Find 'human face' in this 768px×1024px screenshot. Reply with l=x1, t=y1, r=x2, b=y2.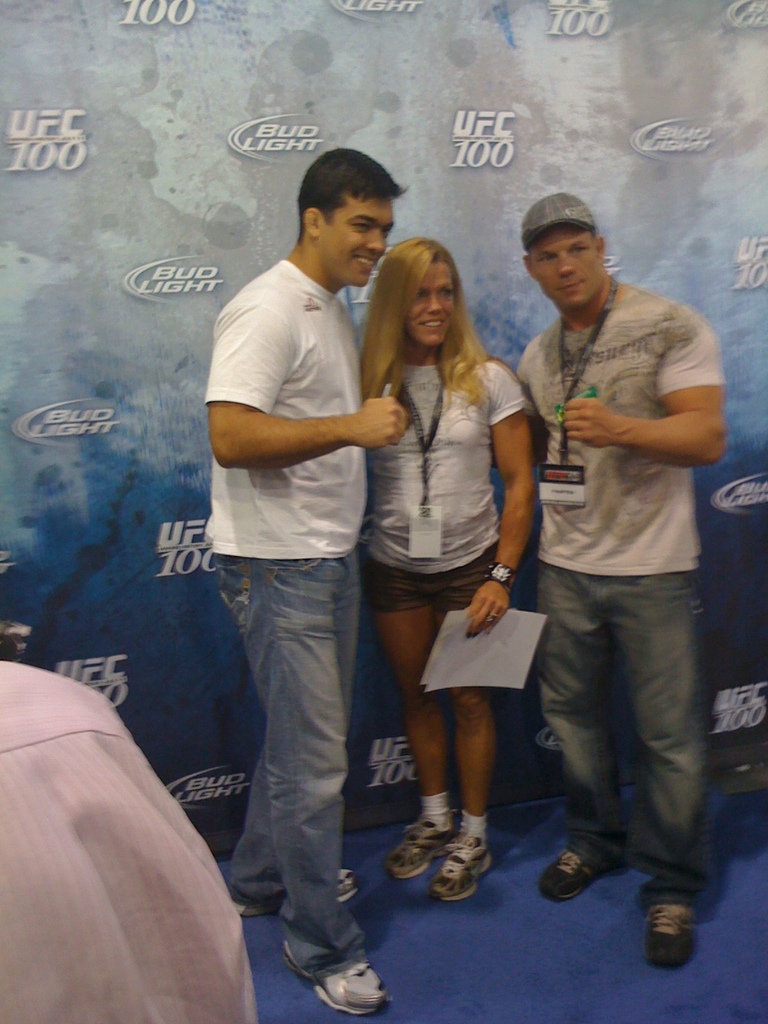
l=314, t=196, r=392, b=291.
